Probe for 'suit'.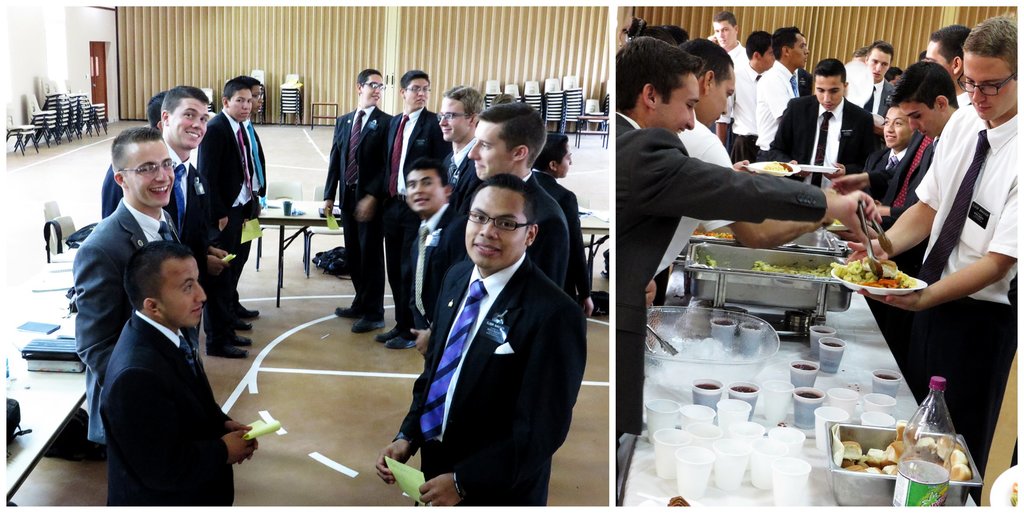
Probe result: 614/110/824/506.
